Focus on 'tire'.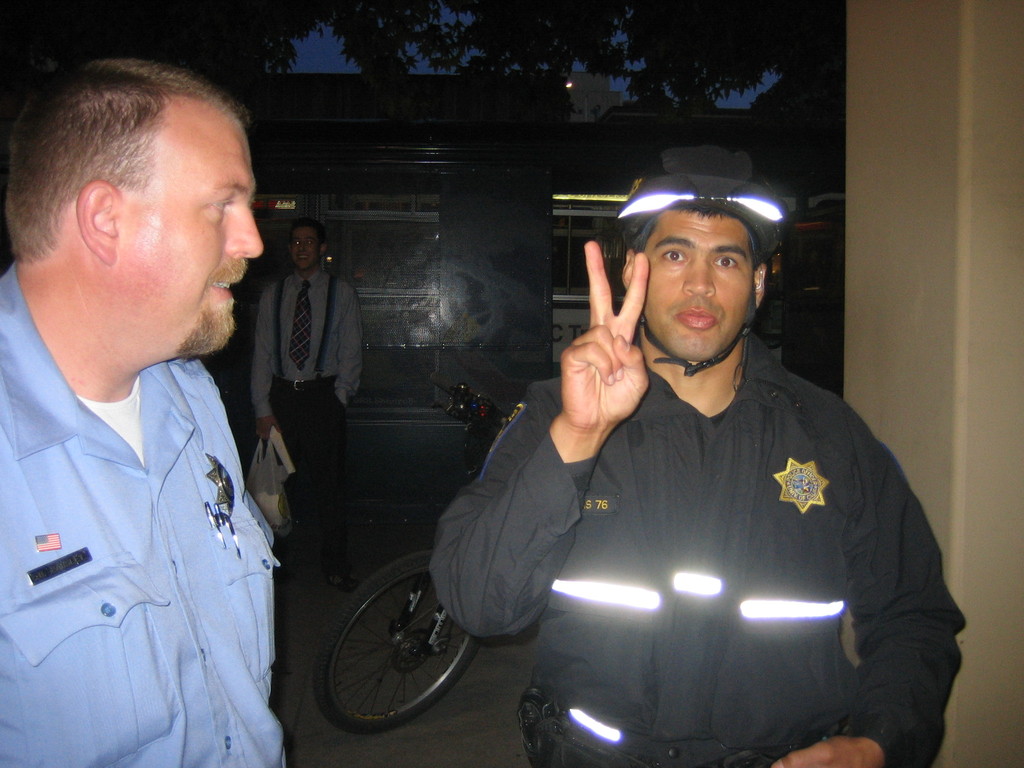
Focused at BBox(313, 550, 485, 735).
